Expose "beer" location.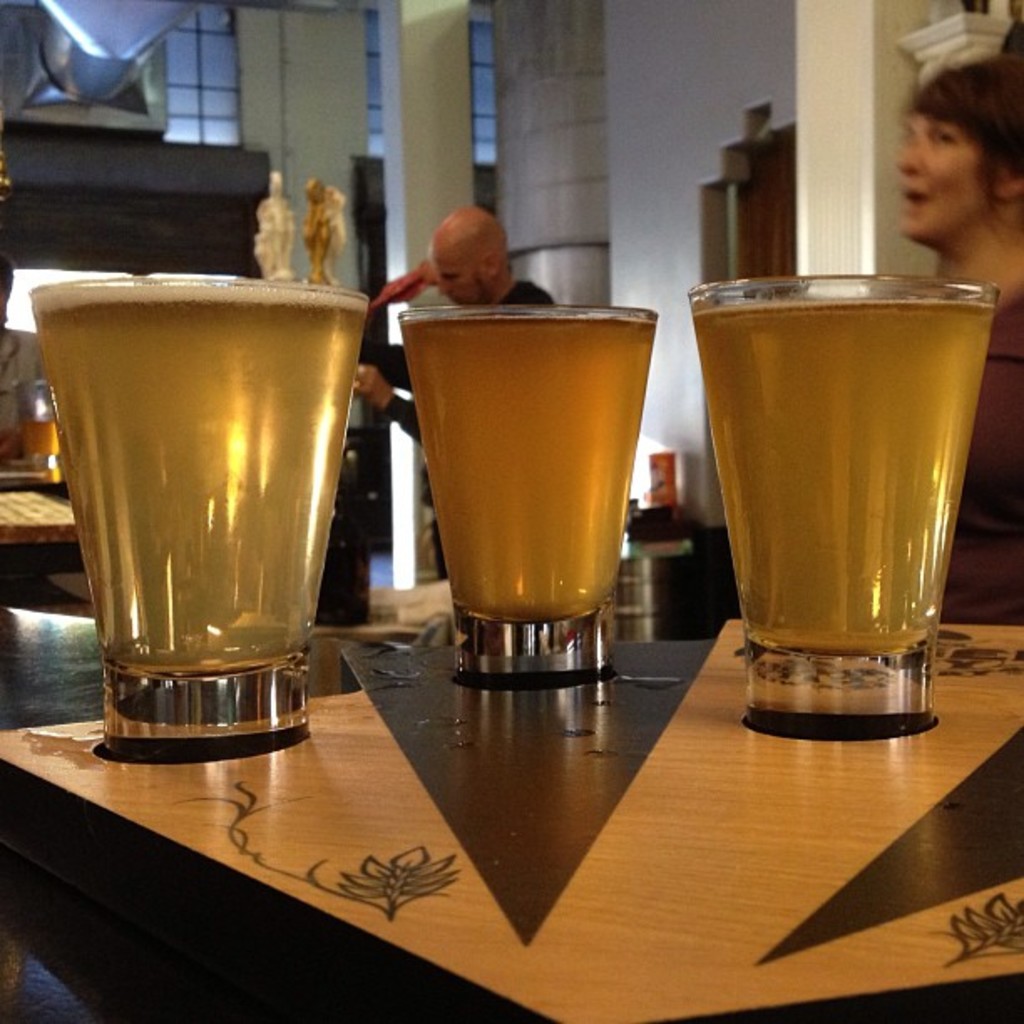
Exposed at x1=33 y1=261 x2=370 y2=763.
